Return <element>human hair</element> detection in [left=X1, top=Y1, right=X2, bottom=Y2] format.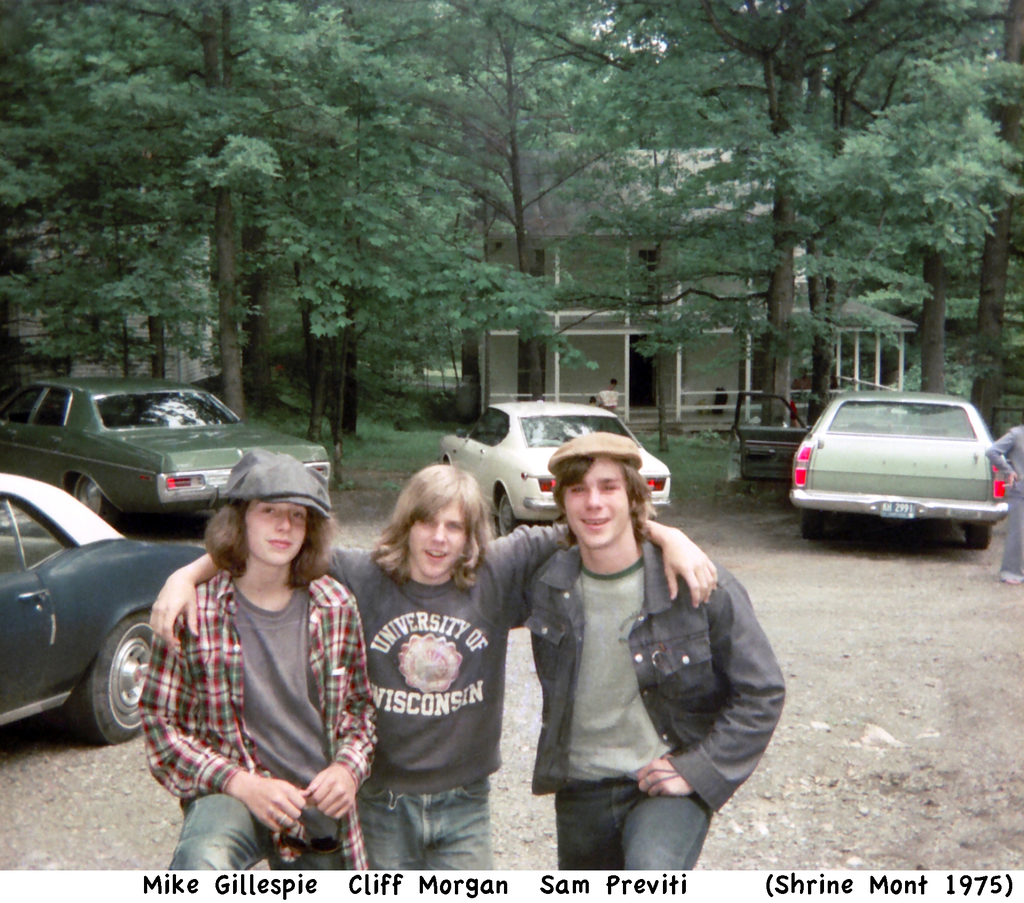
[left=202, top=495, right=339, bottom=591].
